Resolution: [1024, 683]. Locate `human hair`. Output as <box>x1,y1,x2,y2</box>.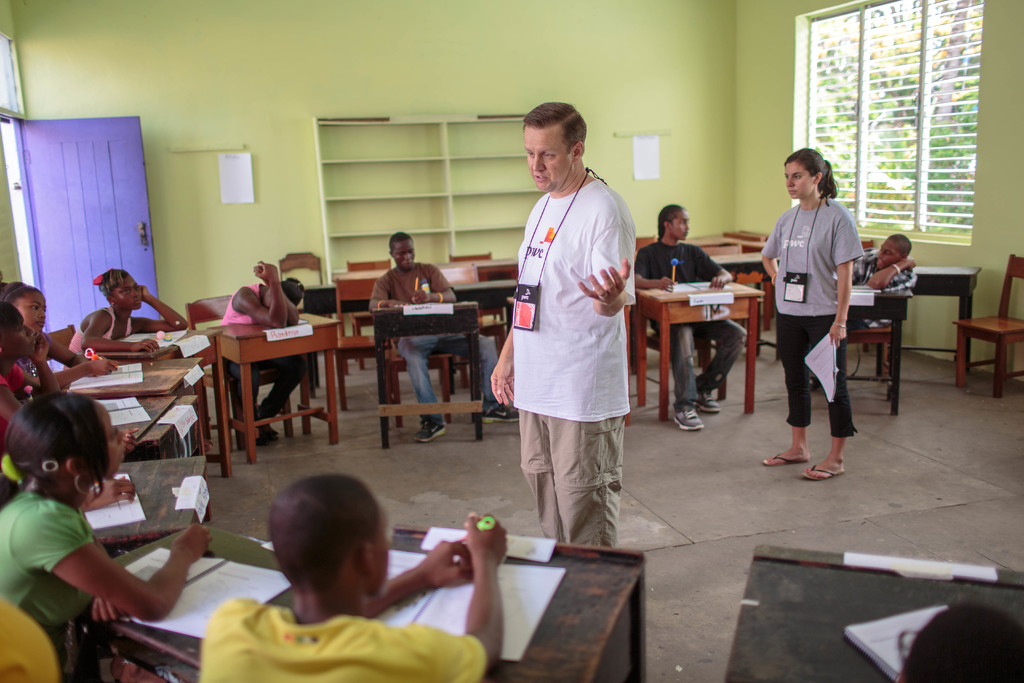
<box>387,229,412,252</box>.
